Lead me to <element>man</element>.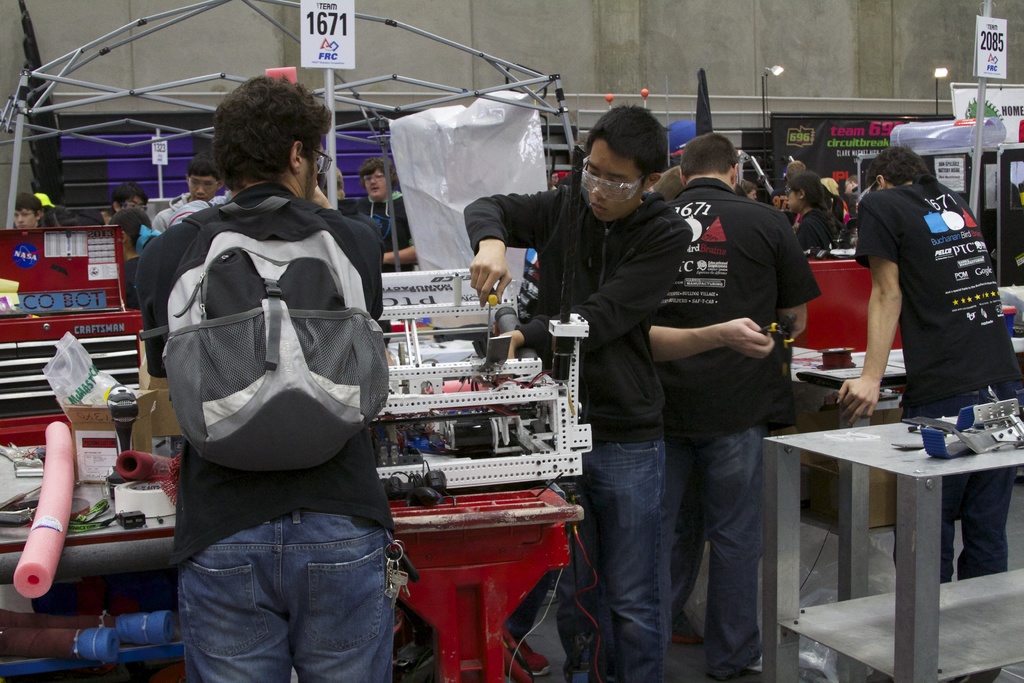
Lead to Rect(130, 72, 395, 682).
